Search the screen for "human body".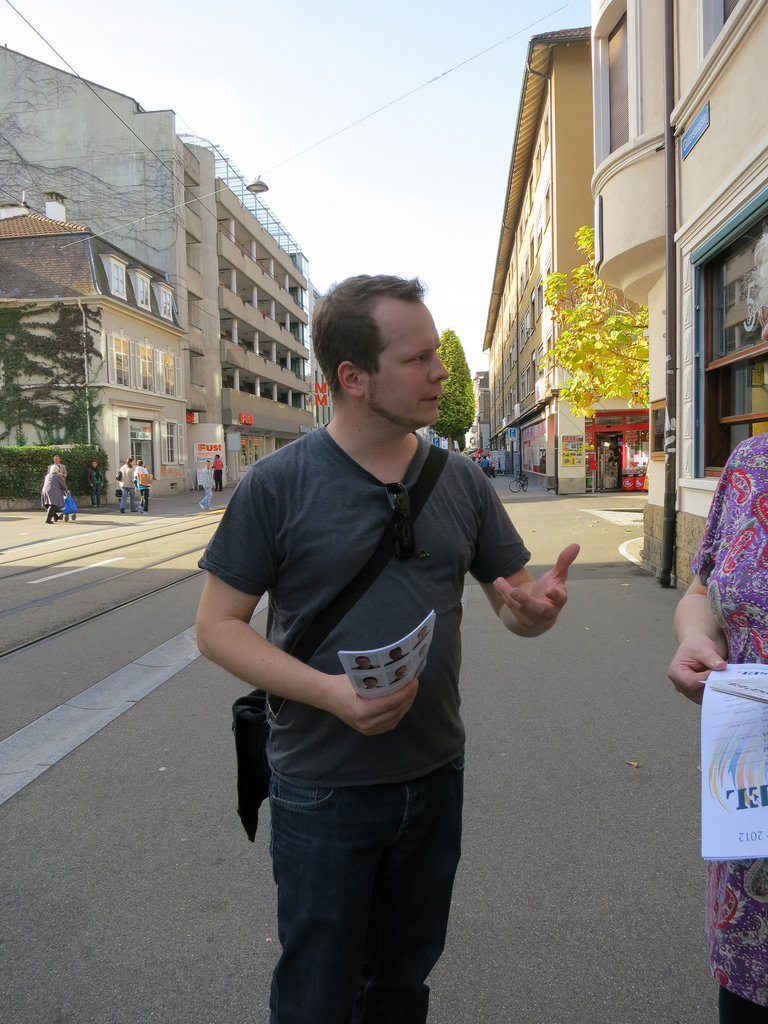
Found at select_region(48, 461, 70, 510).
